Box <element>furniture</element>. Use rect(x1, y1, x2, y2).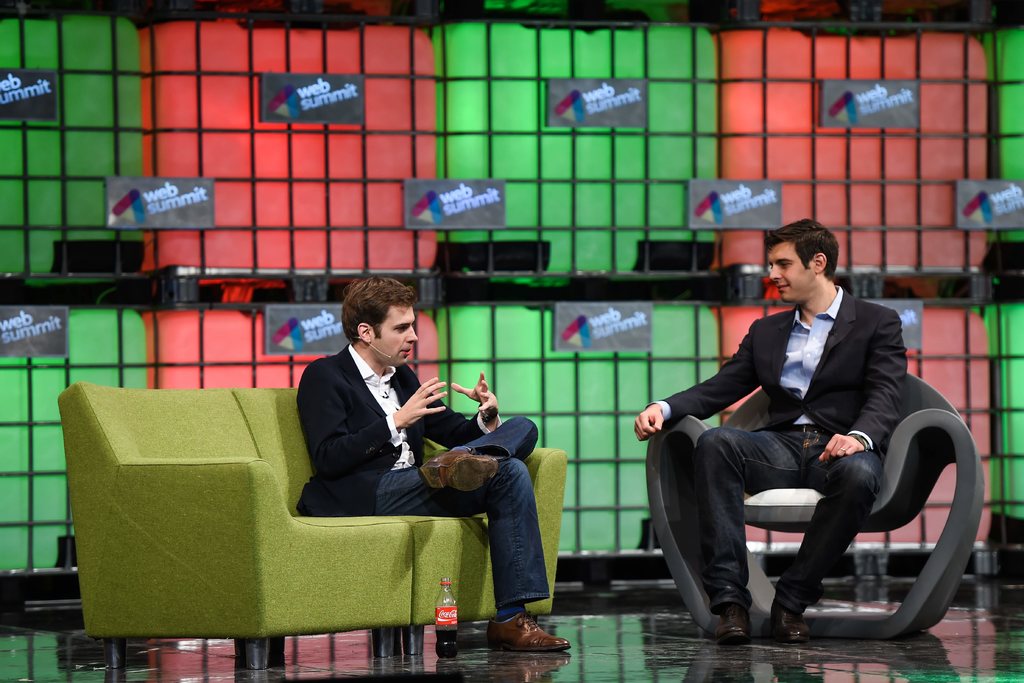
rect(648, 370, 985, 632).
